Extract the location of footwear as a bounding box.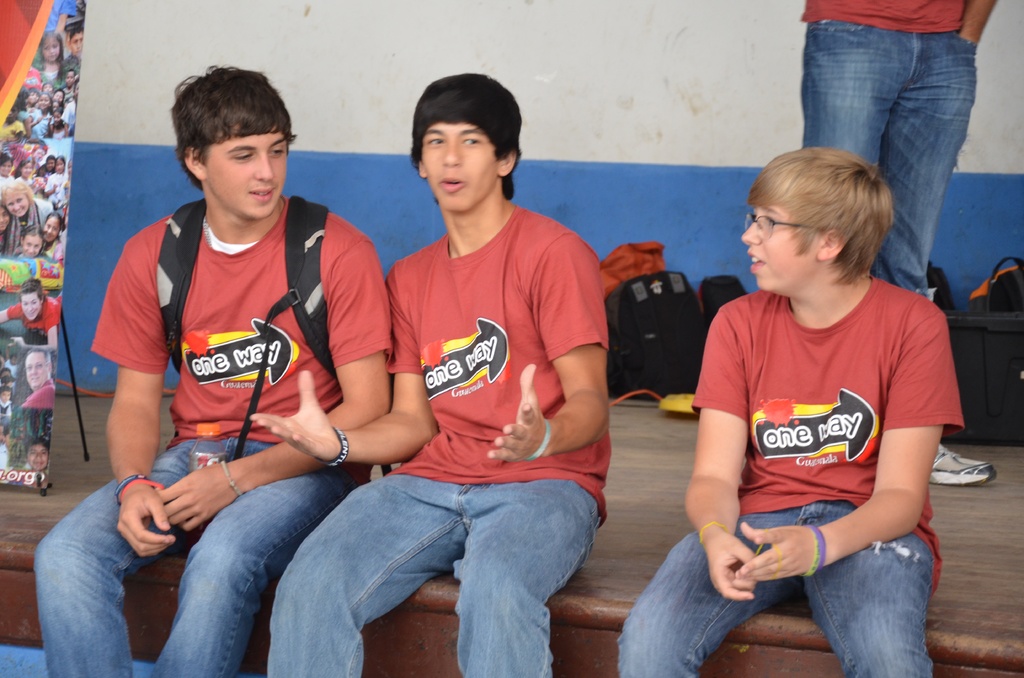
[left=921, top=440, right=998, bottom=489].
